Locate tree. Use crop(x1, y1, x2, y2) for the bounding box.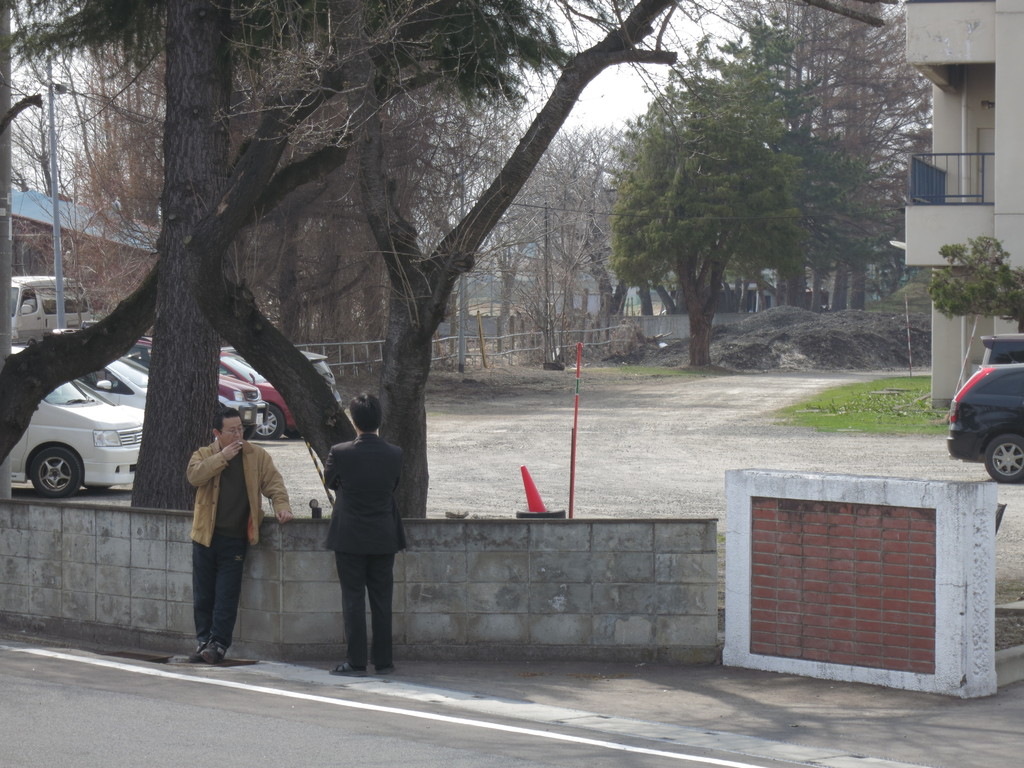
crop(12, 0, 639, 514).
